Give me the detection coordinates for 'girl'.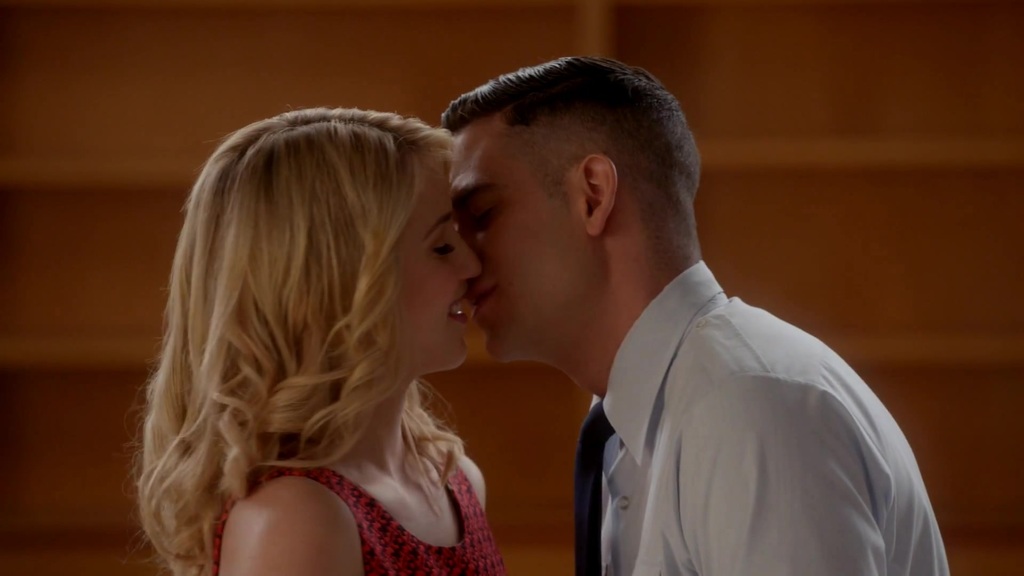
135, 104, 479, 575.
